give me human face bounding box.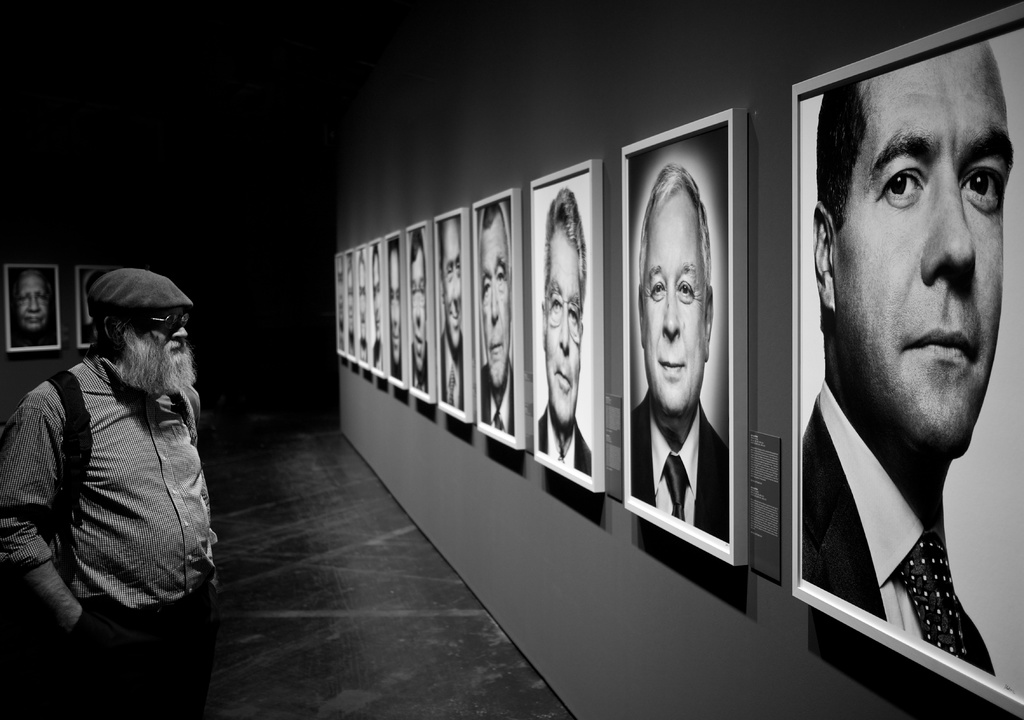
rect(19, 276, 45, 330).
